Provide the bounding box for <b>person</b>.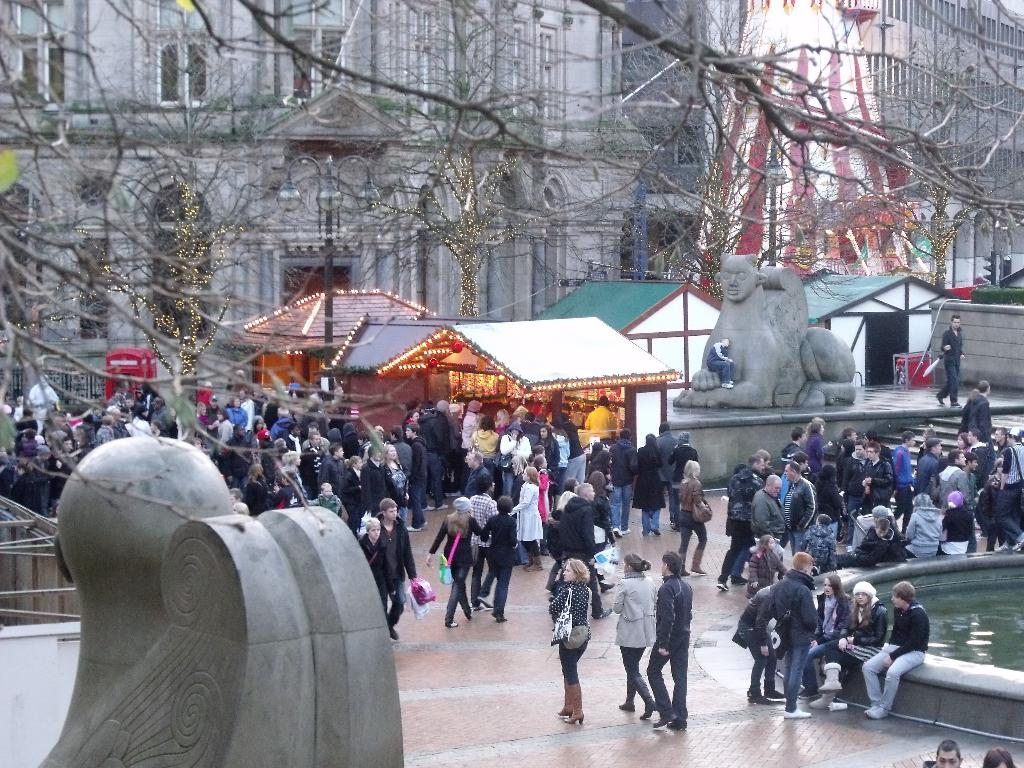
BBox(616, 553, 663, 723).
